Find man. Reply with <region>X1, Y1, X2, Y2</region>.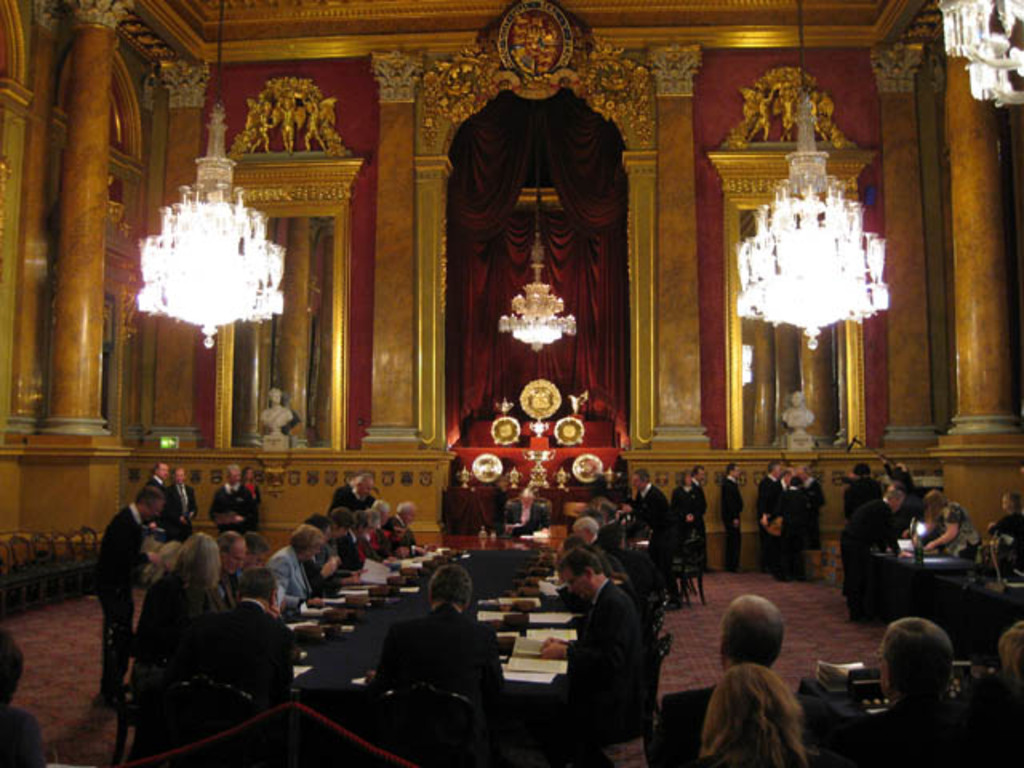
<region>232, 533, 269, 584</region>.
